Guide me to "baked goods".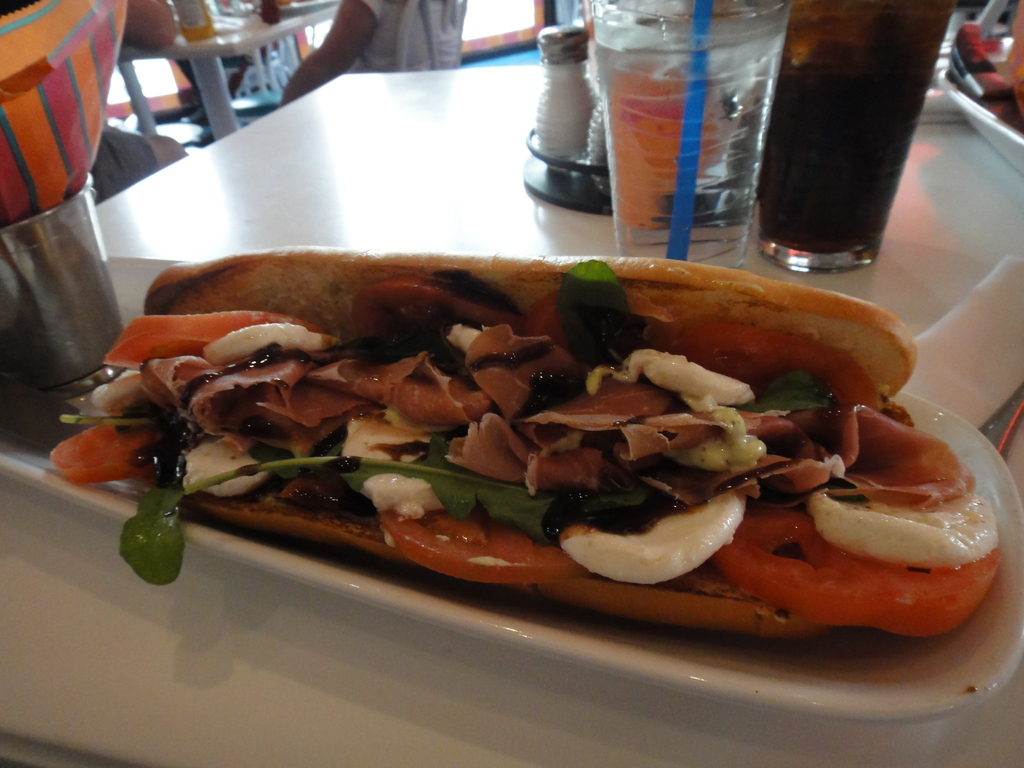
Guidance: (left=49, top=242, right=1005, bottom=643).
